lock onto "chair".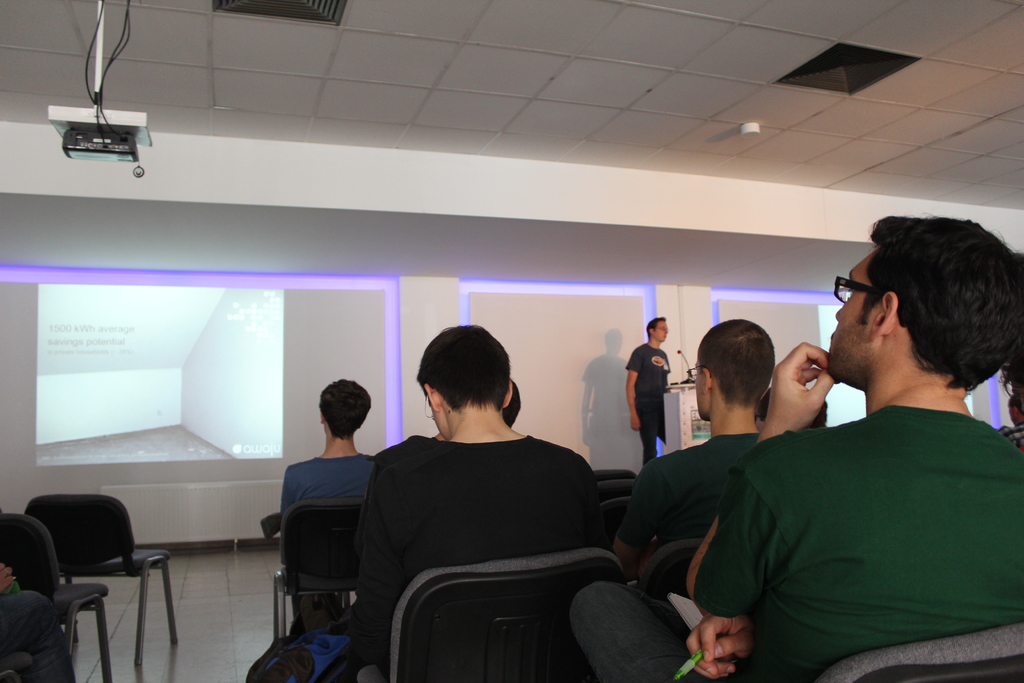
Locked: rect(0, 614, 35, 682).
